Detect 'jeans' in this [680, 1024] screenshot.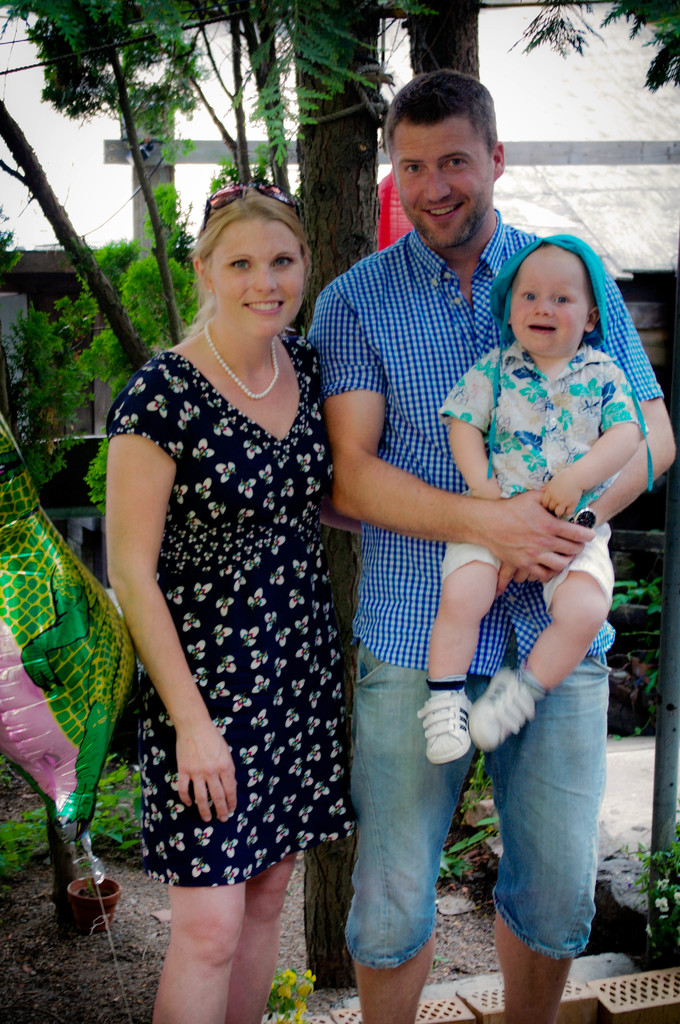
Detection: 444/536/506/579.
